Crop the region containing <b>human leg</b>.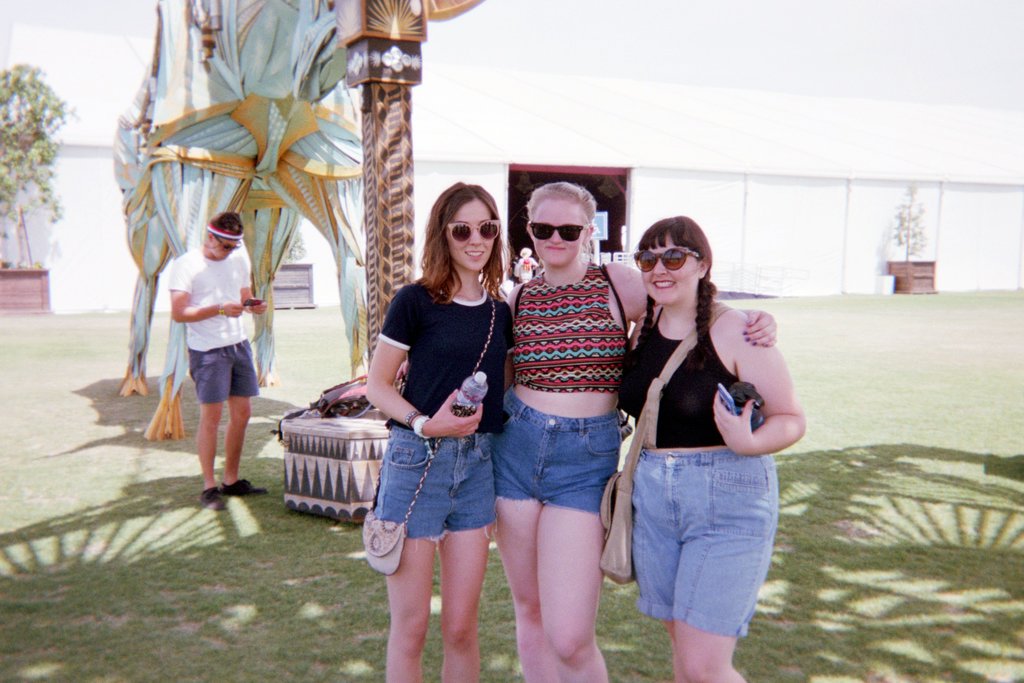
Crop region: bbox=[490, 413, 539, 682].
